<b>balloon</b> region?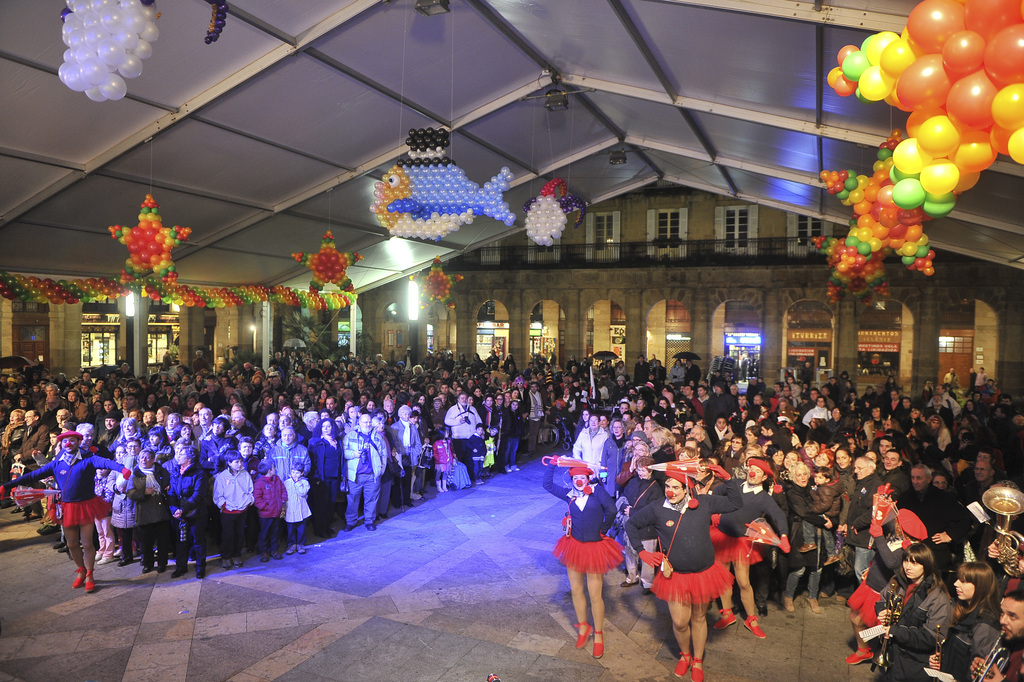
x1=893 y1=176 x2=928 y2=209
